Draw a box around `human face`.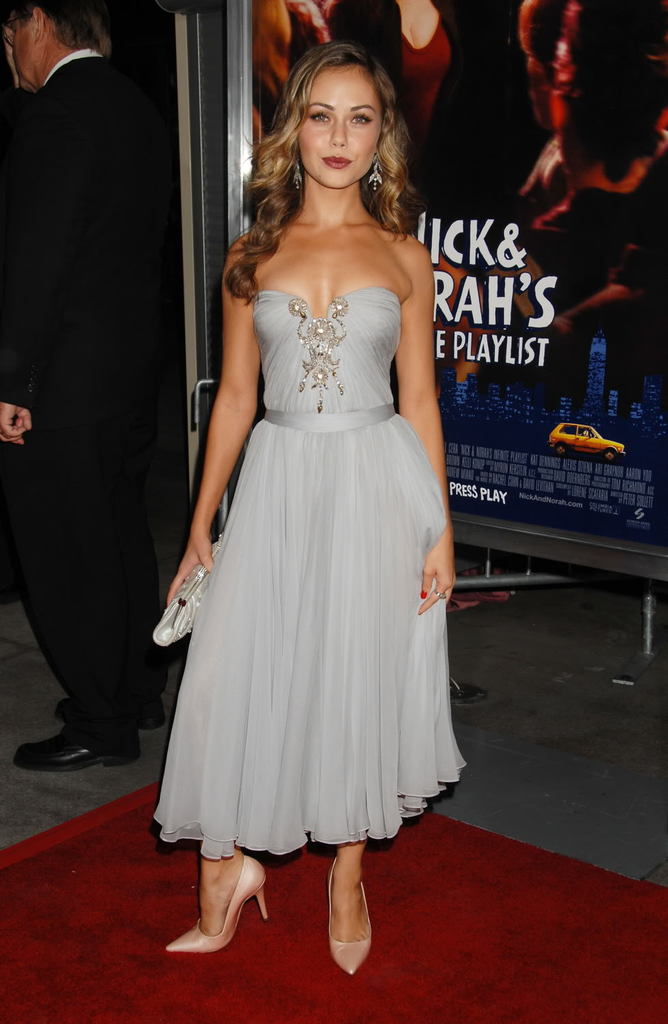
[left=295, top=59, right=379, bottom=182].
